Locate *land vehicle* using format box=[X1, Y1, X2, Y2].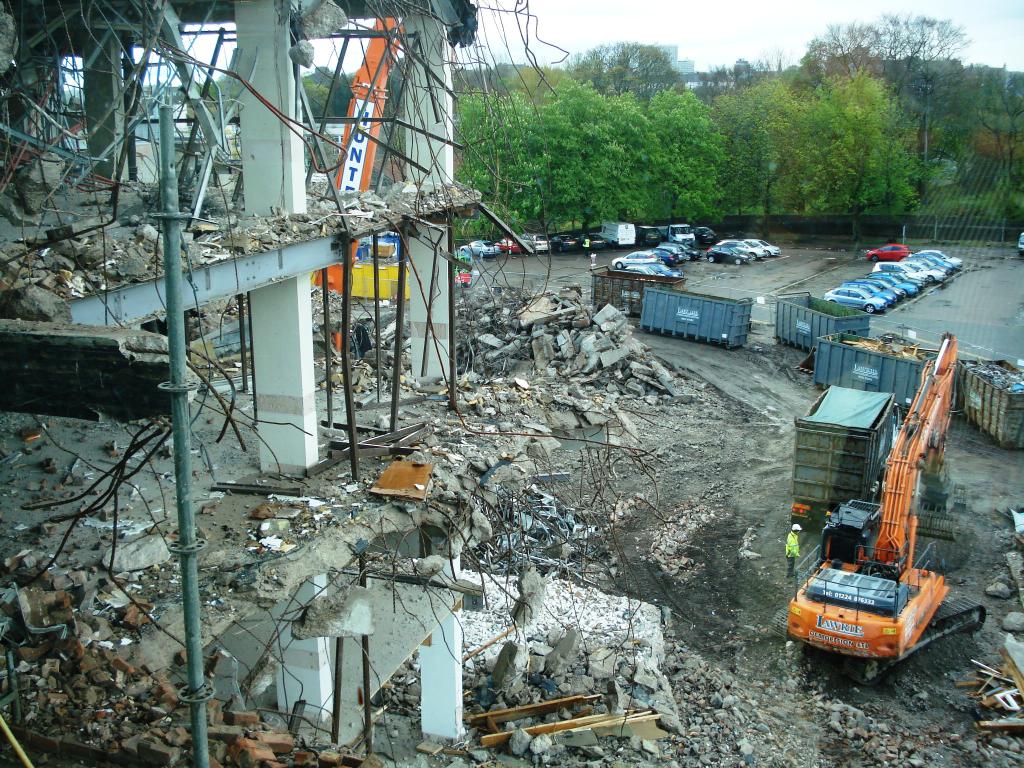
box=[852, 276, 909, 303].
